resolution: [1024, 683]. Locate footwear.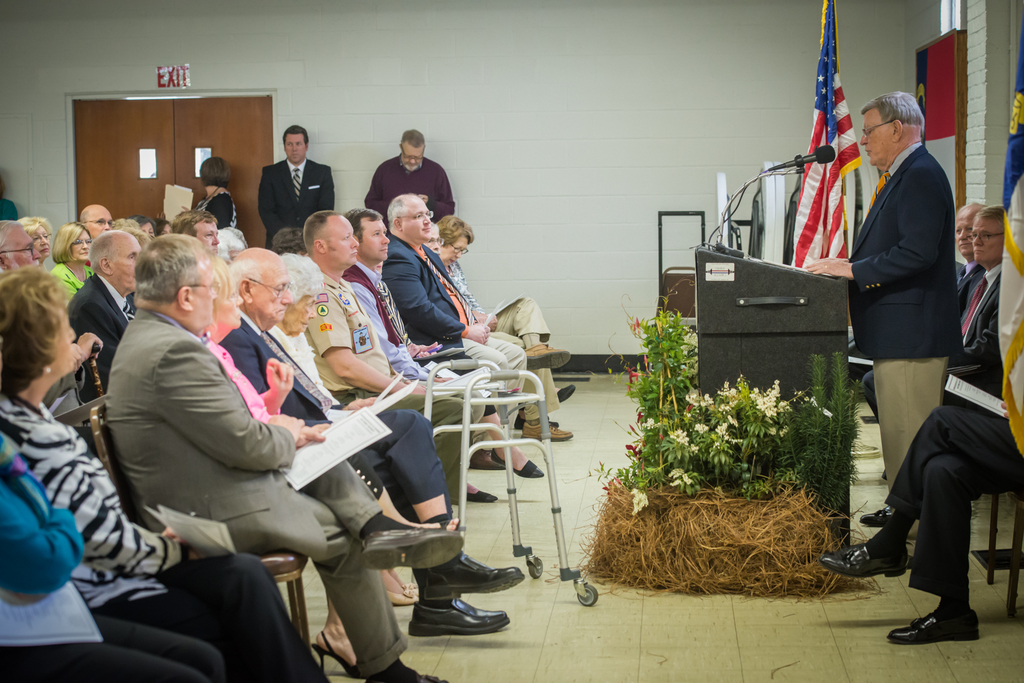
[left=525, top=342, right=570, bottom=374].
